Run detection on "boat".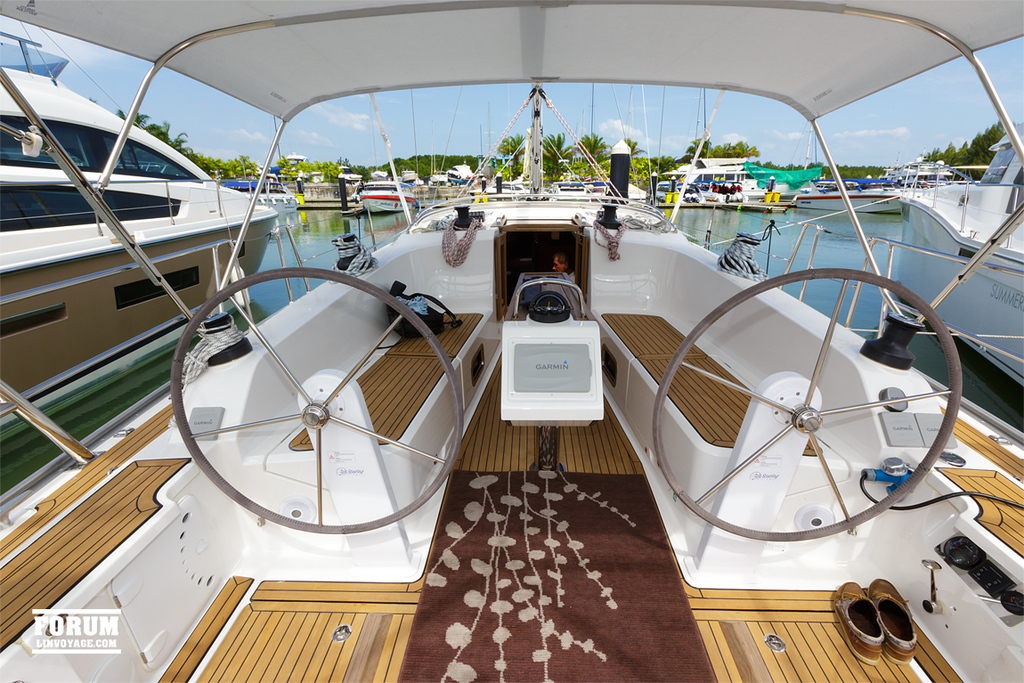
Result: bbox=[0, 31, 267, 468].
